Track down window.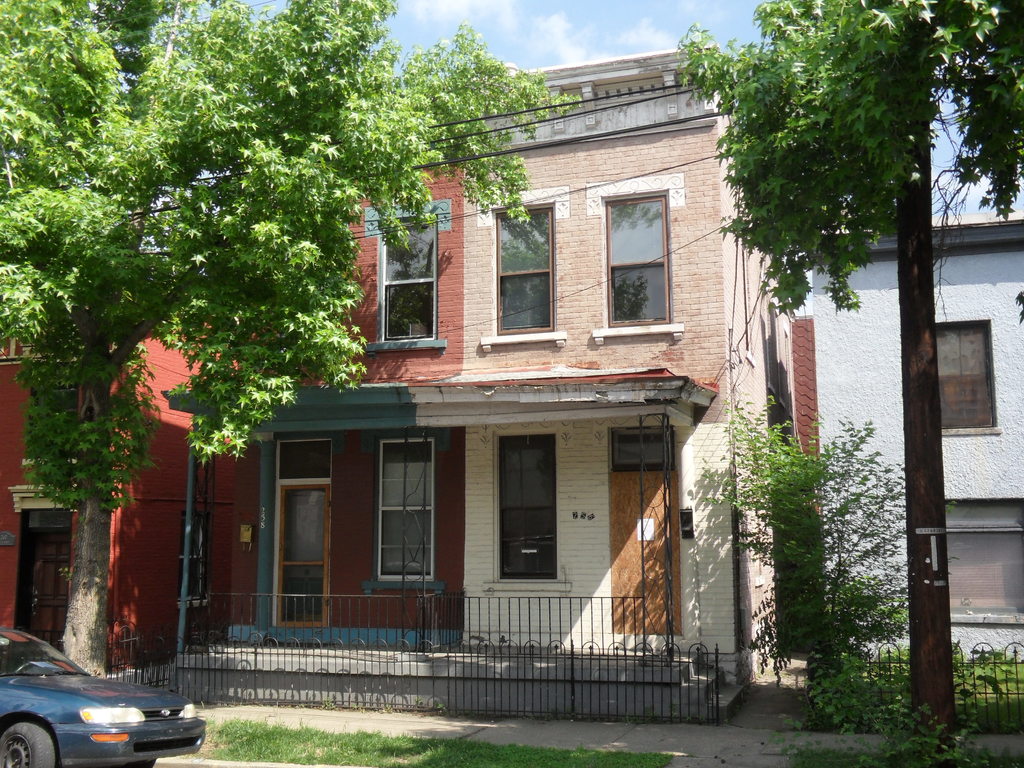
Tracked to x1=605 y1=199 x2=667 y2=327.
